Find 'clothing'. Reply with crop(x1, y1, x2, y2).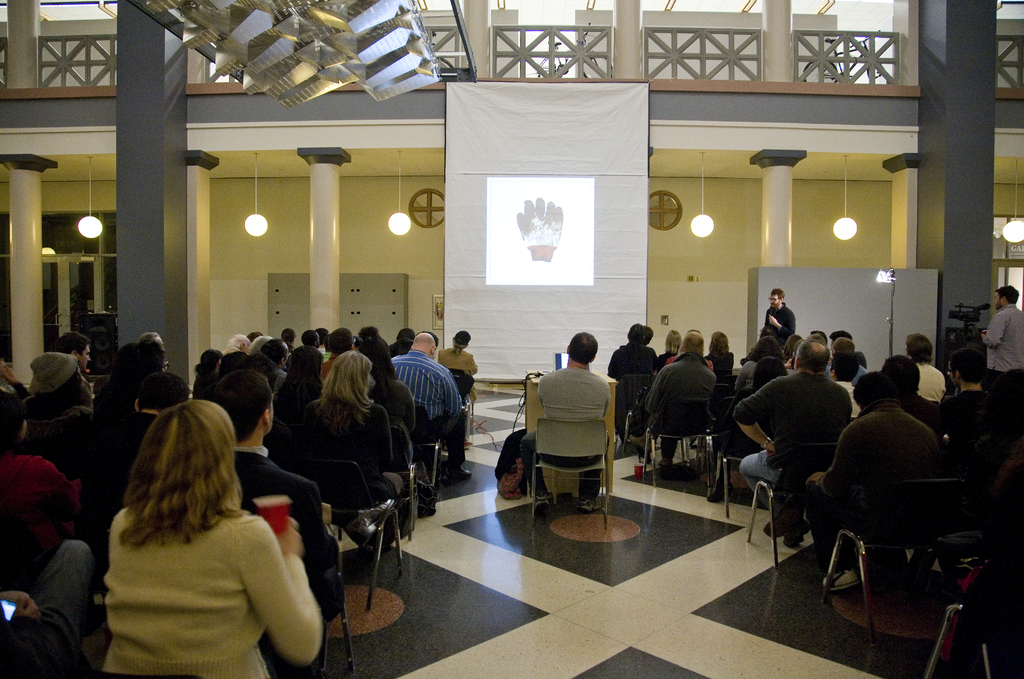
crop(757, 302, 796, 351).
